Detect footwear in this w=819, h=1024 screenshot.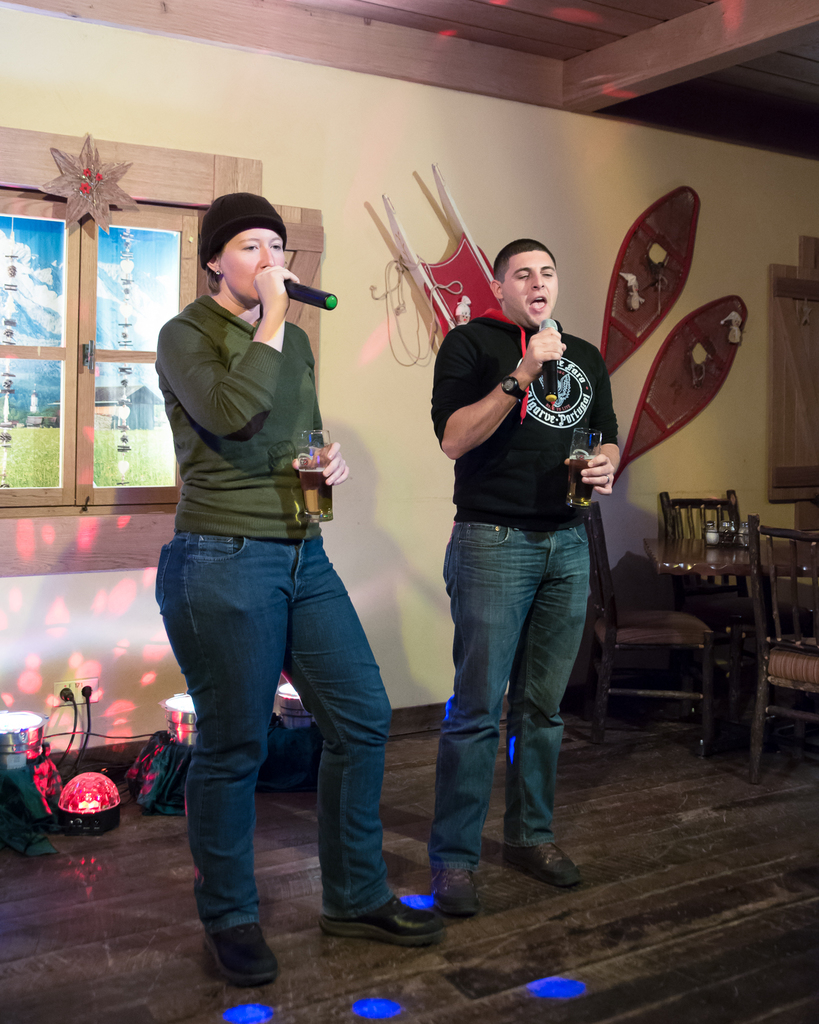
Detection: (x1=427, y1=858, x2=476, y2=918).
